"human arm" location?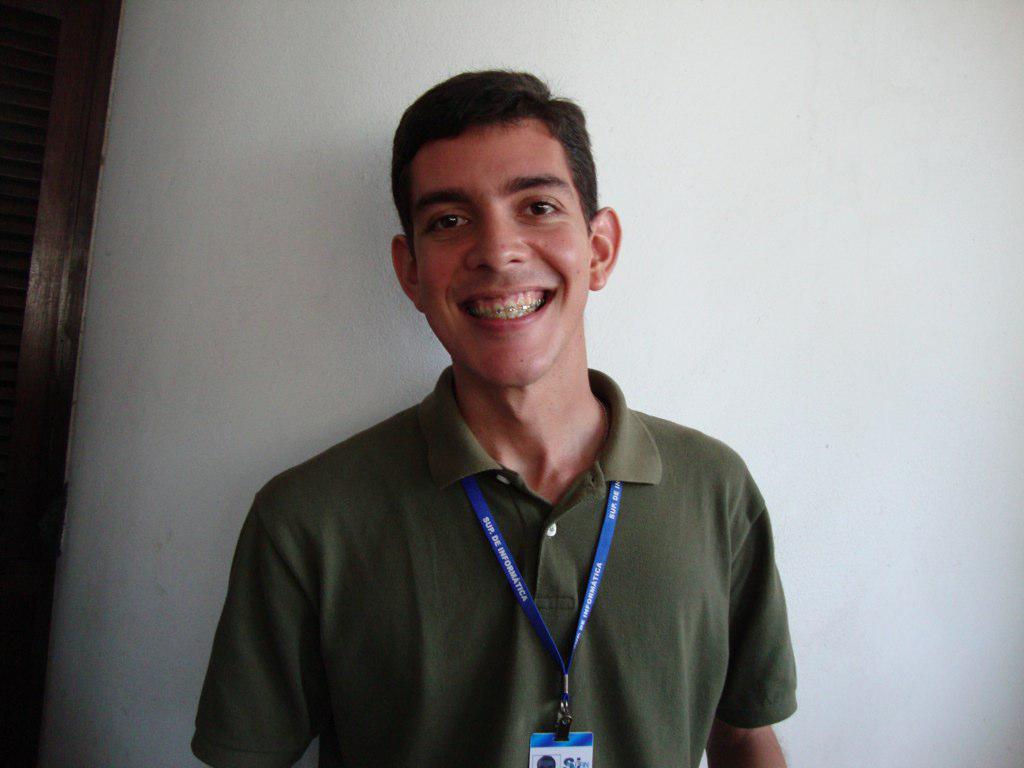
Rect(183, 484, 327, 767)
